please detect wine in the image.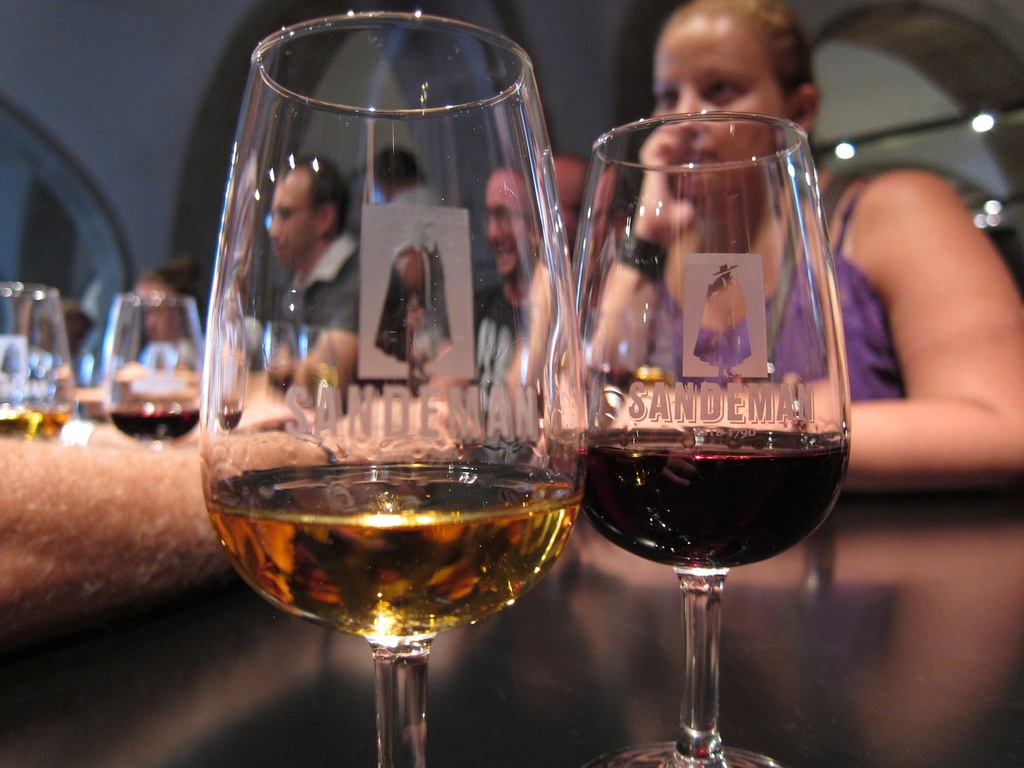
rect(0, 403, 37, 445).
